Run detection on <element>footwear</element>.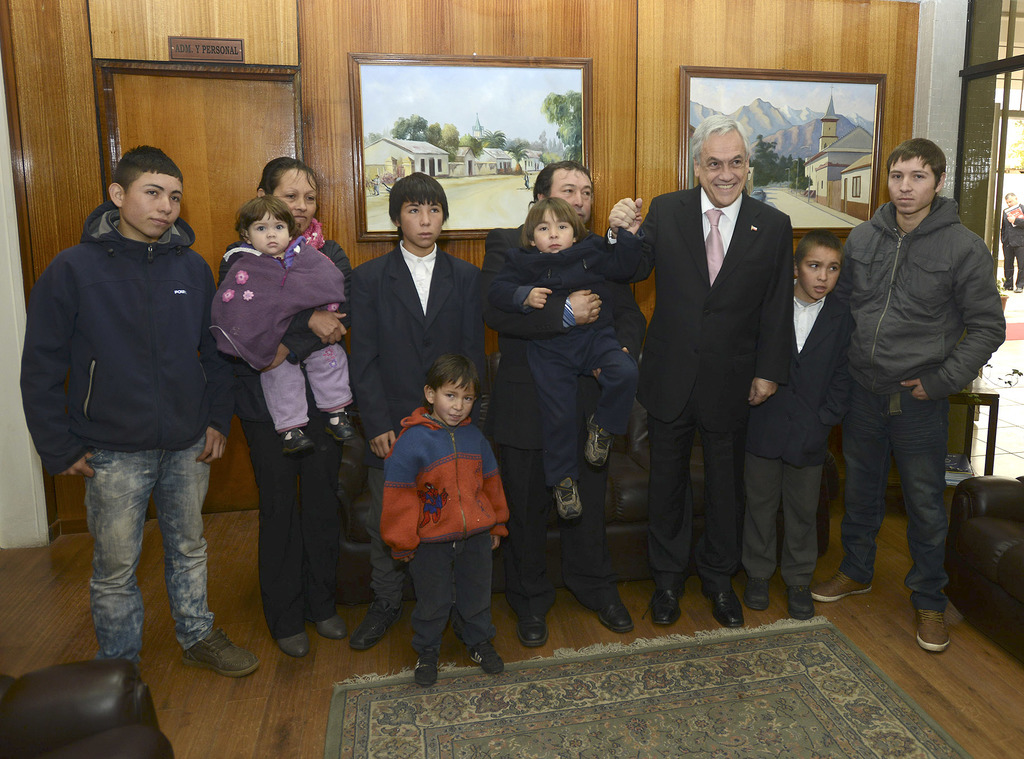
Result: bbox=(703, 582, 747, 629).
